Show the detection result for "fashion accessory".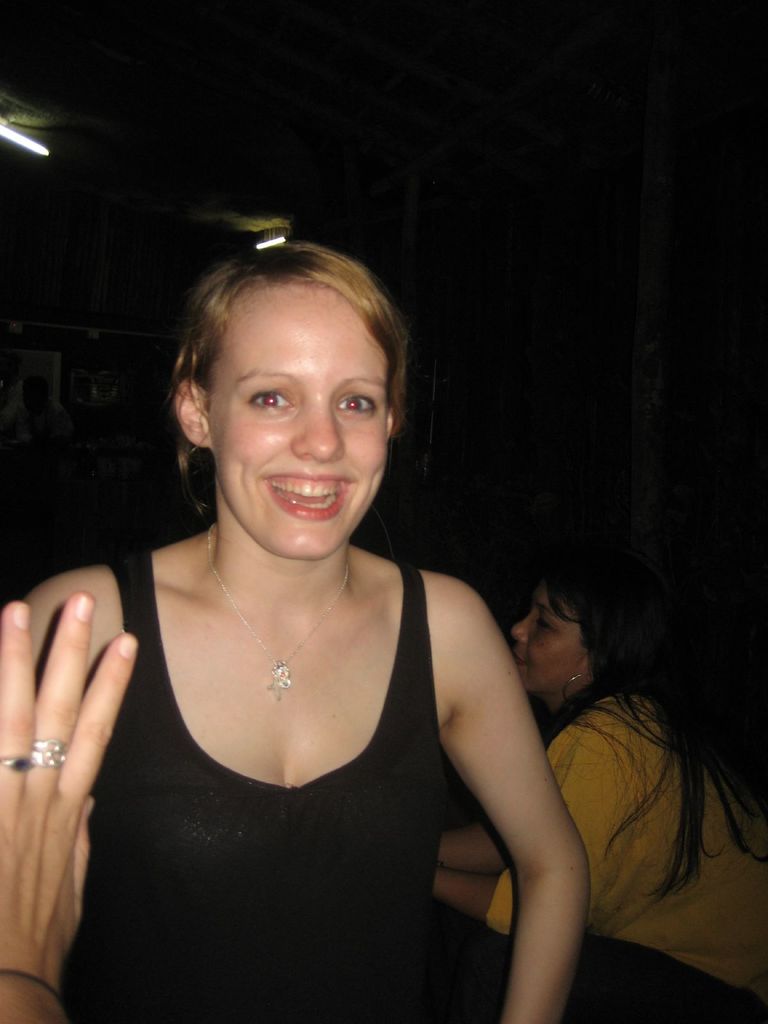
region(565, 671, 593, 706).
